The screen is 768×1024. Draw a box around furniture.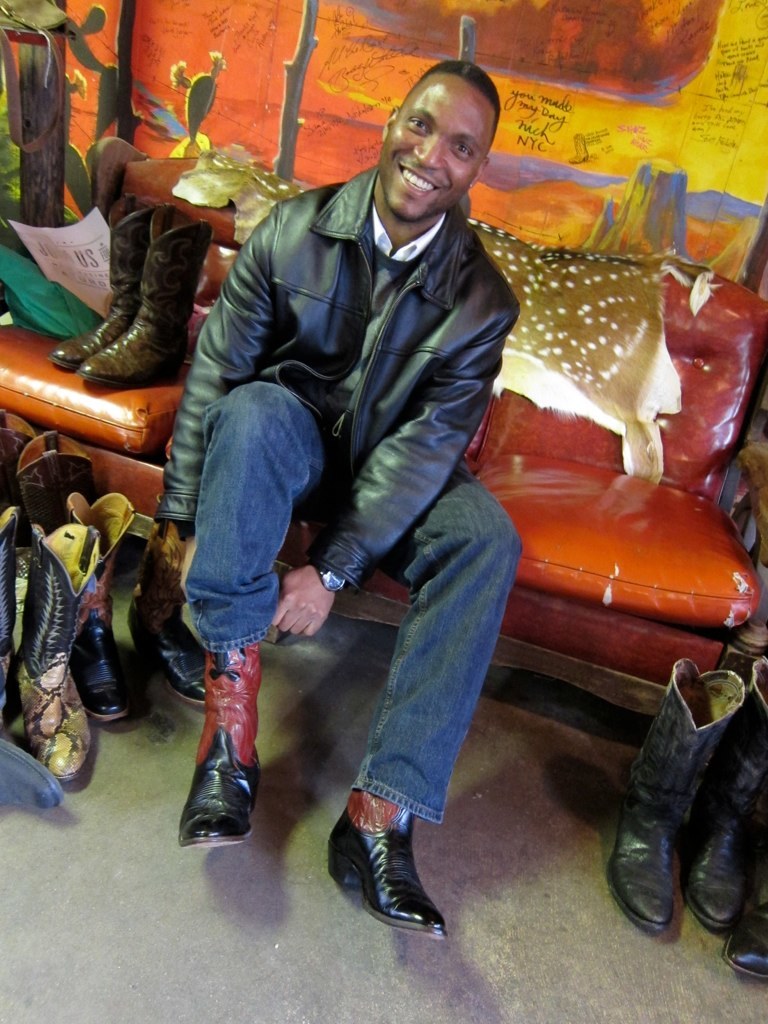
rect(0, 135, 767, 827).
